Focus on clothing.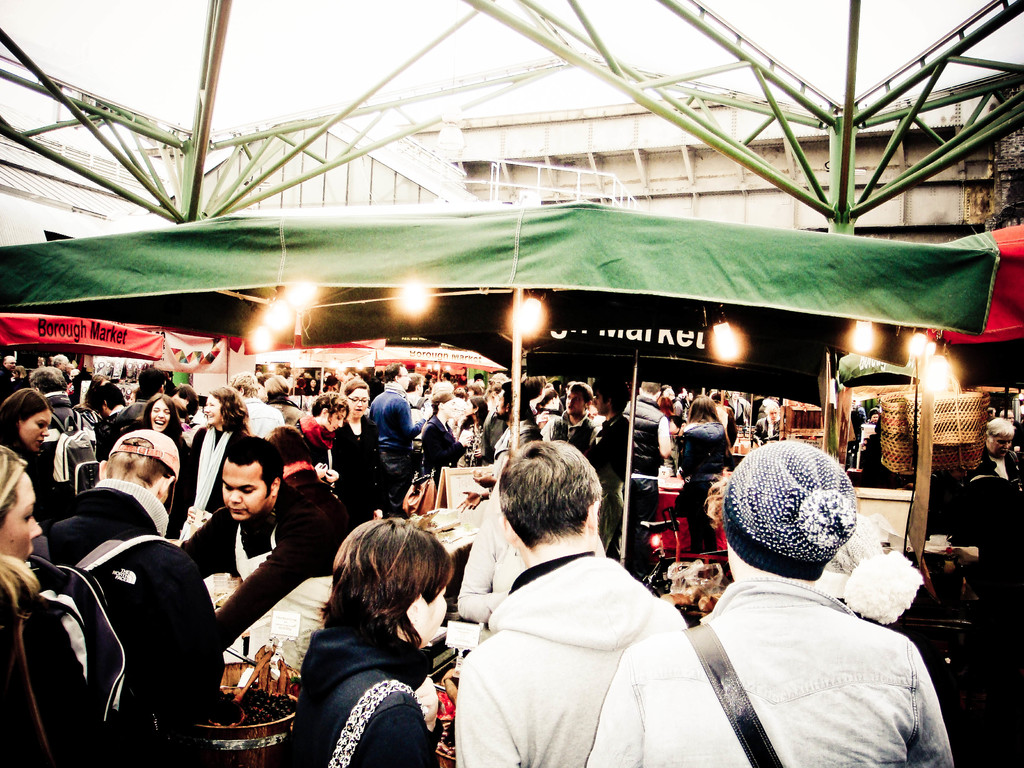
Focused at 91,403,141,462.
